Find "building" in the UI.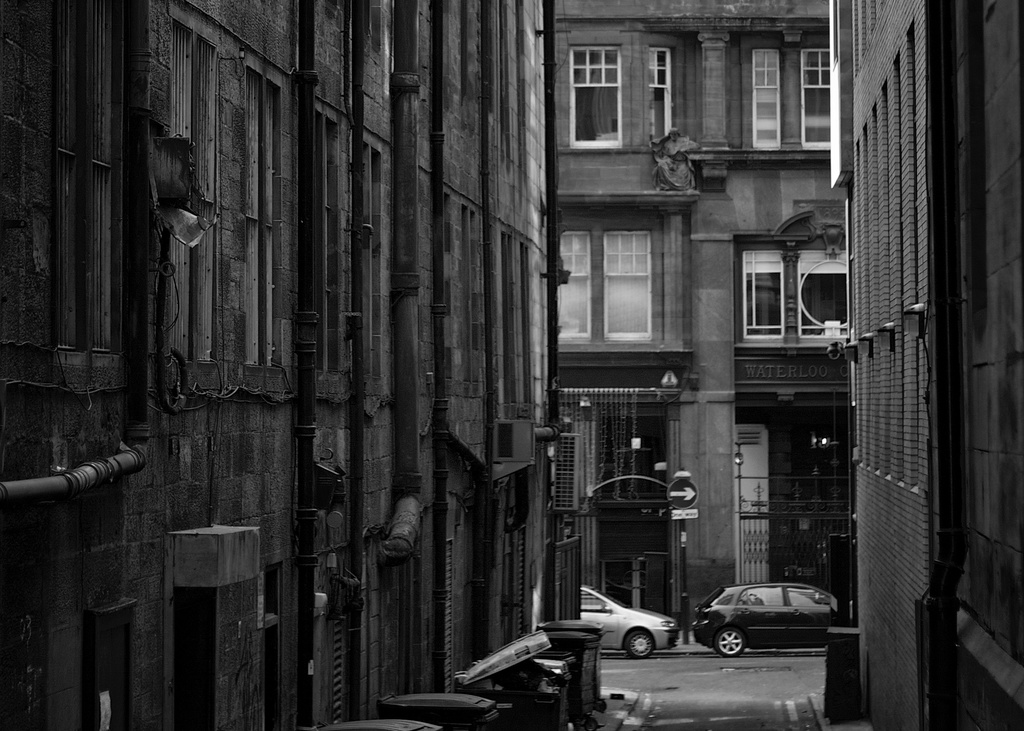
UI element at [834,0,1023,730].
